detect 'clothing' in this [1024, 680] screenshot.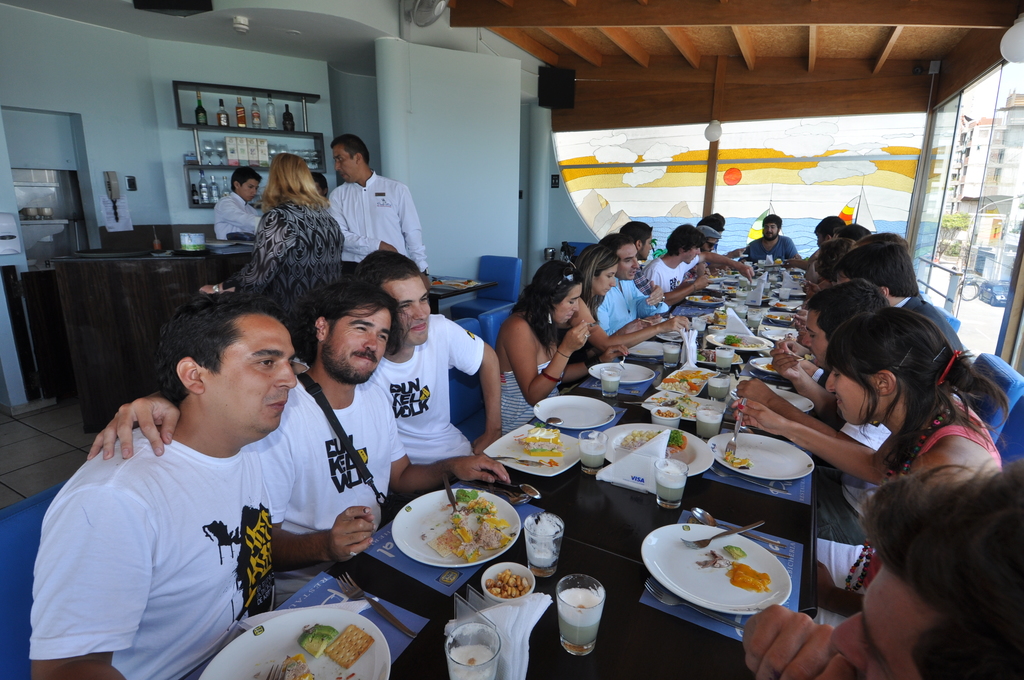
Detection: {"x1": 500, "y1": 359, "x2": 565, "y2": 426}.
